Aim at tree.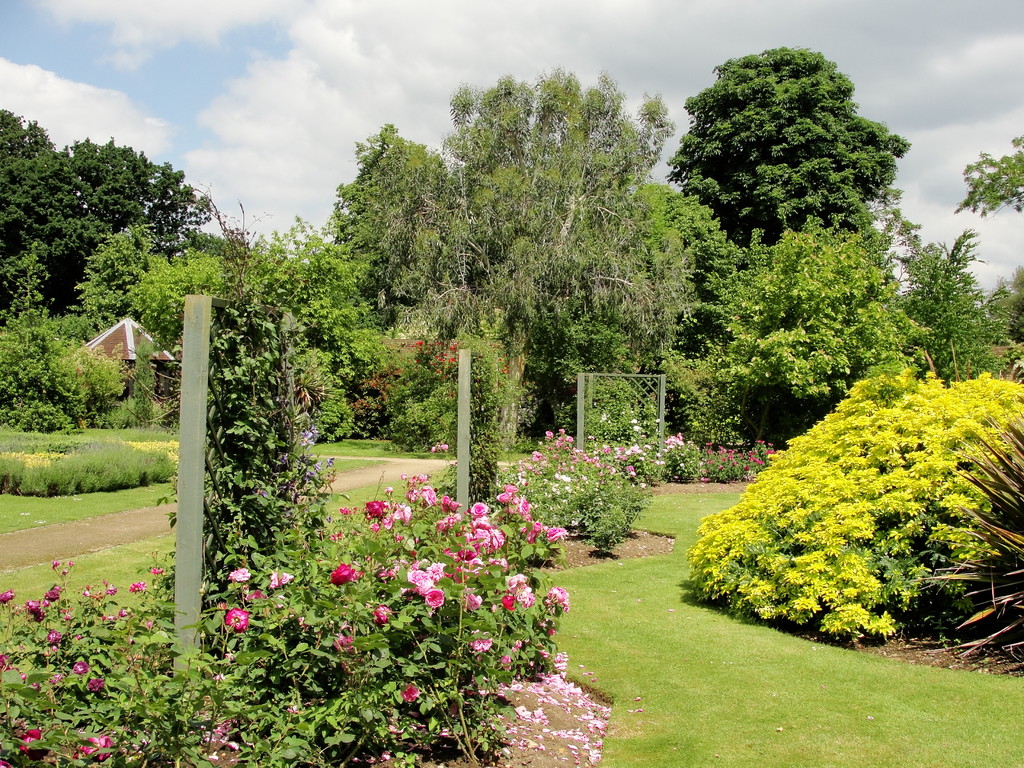
Aimed at x1=212, y1=209, x2=388, y2=450.
